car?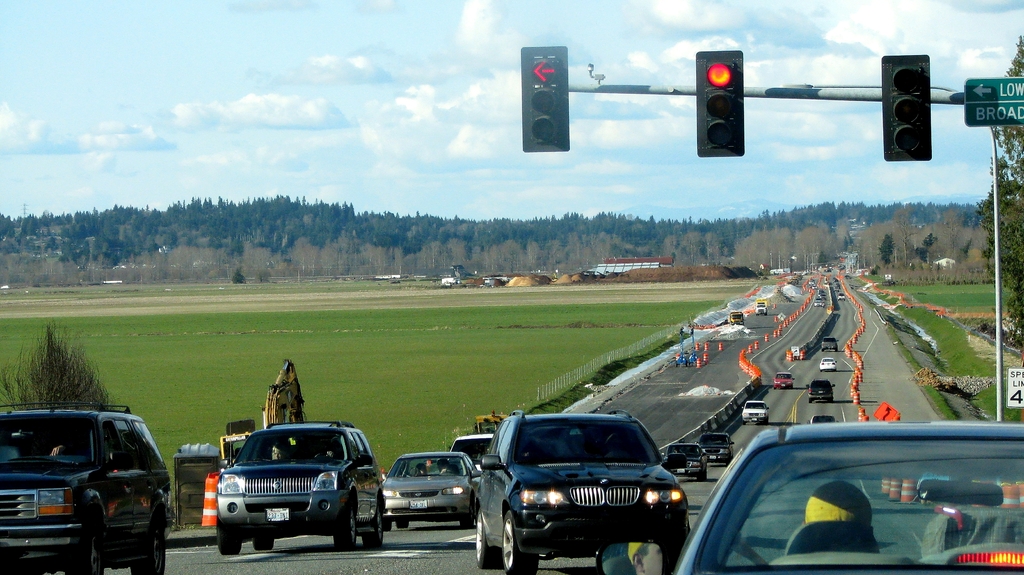
<region>696, 429, 732, 466</region>
